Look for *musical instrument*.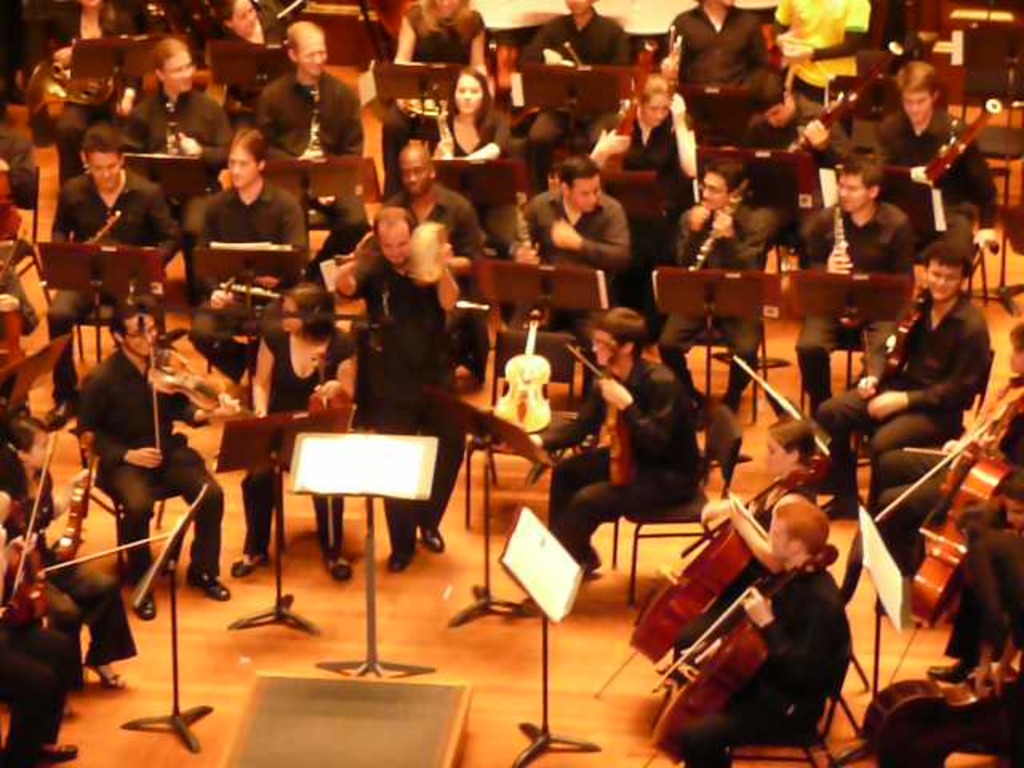
Found: bbox(565, 336, 645, 493).
